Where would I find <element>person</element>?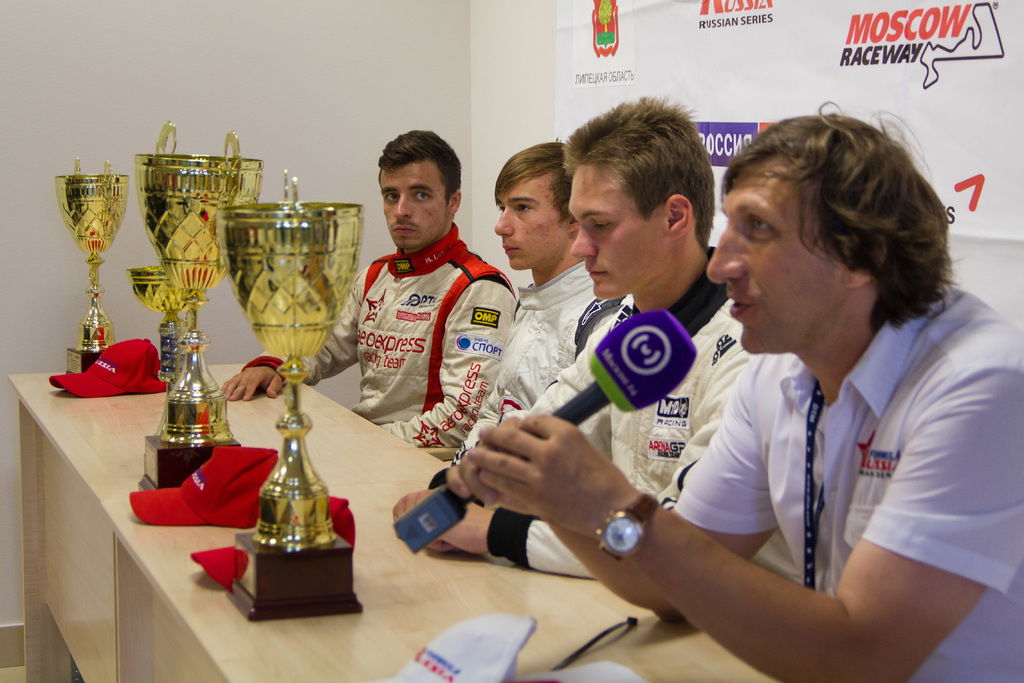
At bbox(442, 138, 604, 454).
